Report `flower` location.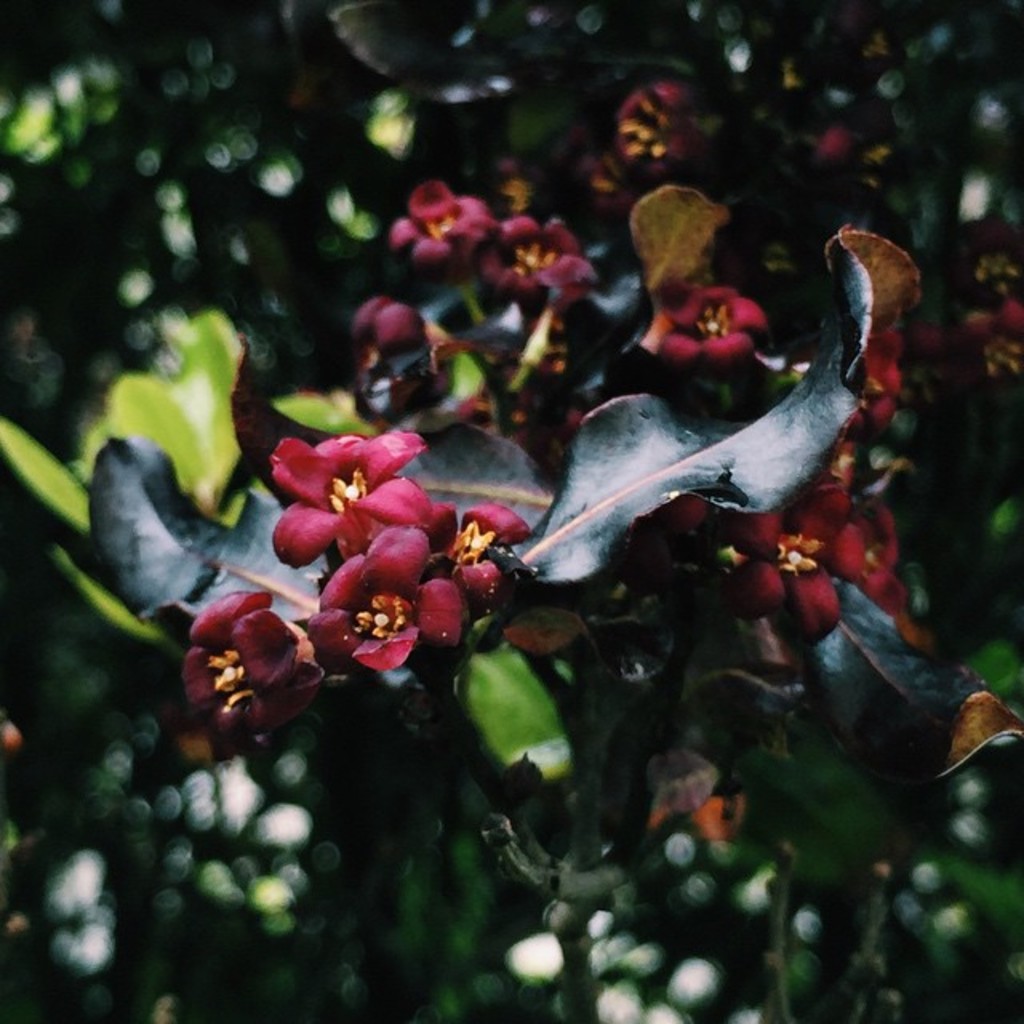
Report: 176/592/320/744.
